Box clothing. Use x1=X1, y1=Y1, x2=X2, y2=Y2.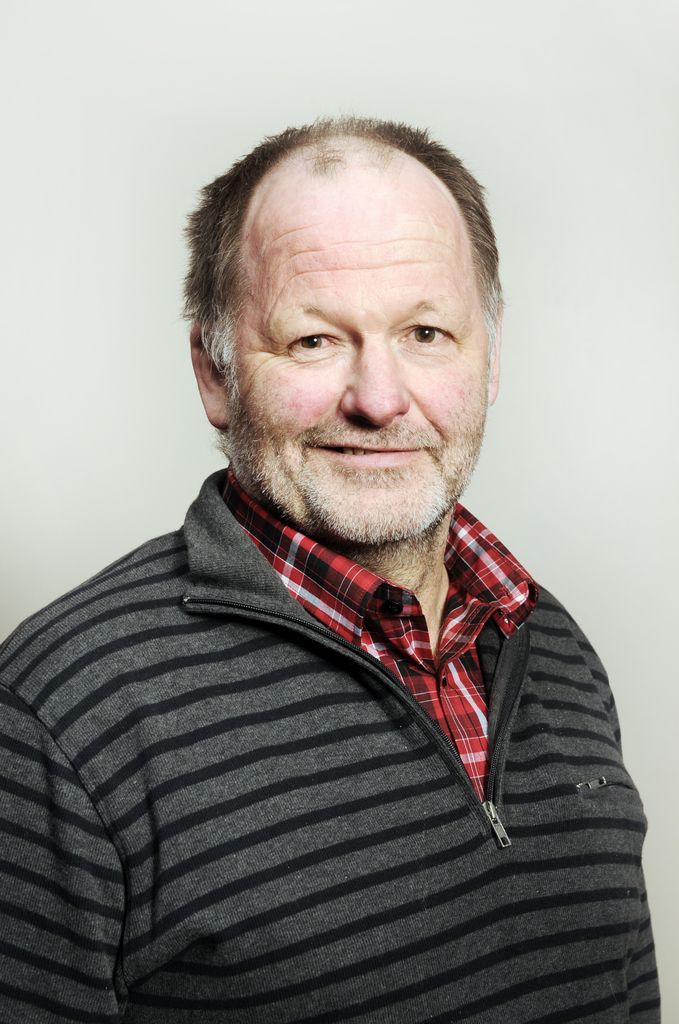
x1=22, y1=388, x2=644, y2=1023.
